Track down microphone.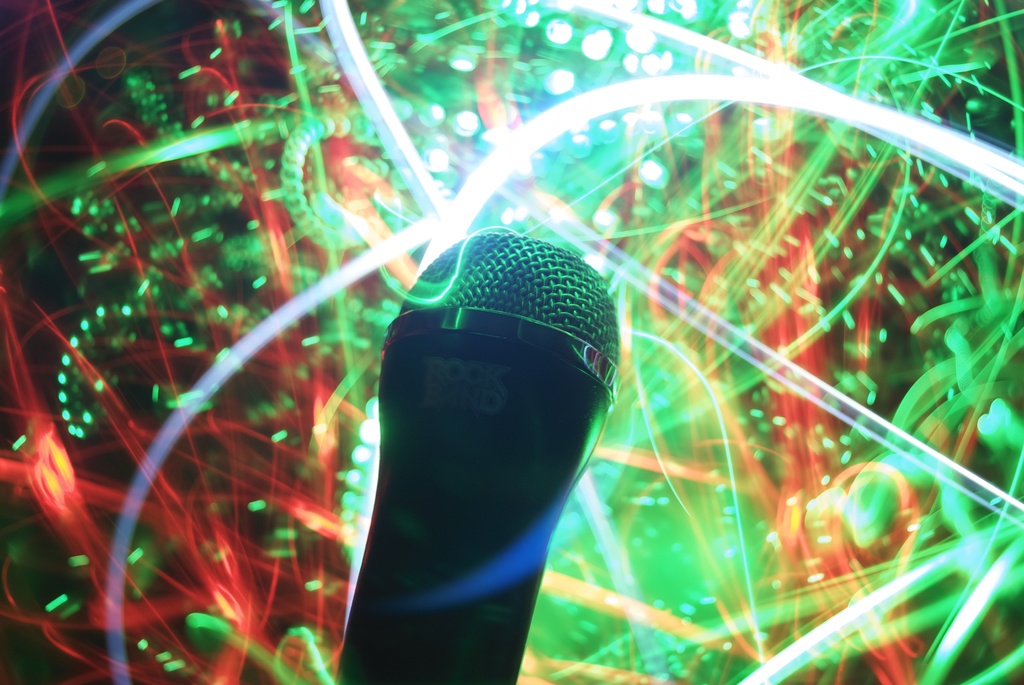
Tracked to {"left": 330, "top": 240, "right": 644, "bottom": 631}.
